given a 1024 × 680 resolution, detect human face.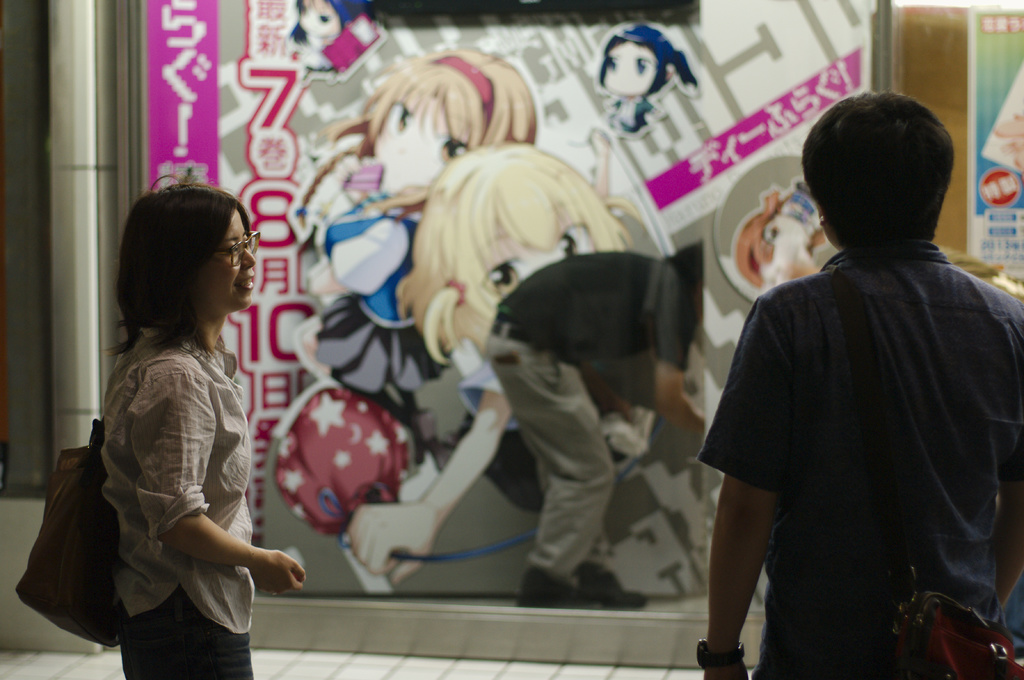
(x1=300, y1=3, x2=340, y2=36).
